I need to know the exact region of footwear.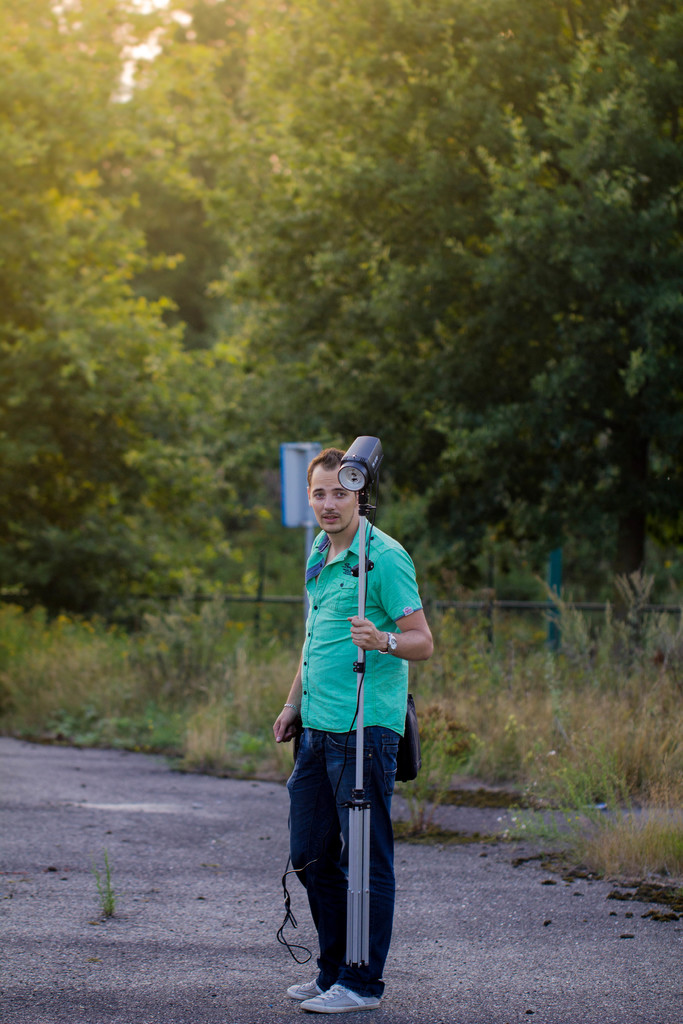
Region: 302,979,381,1015.
